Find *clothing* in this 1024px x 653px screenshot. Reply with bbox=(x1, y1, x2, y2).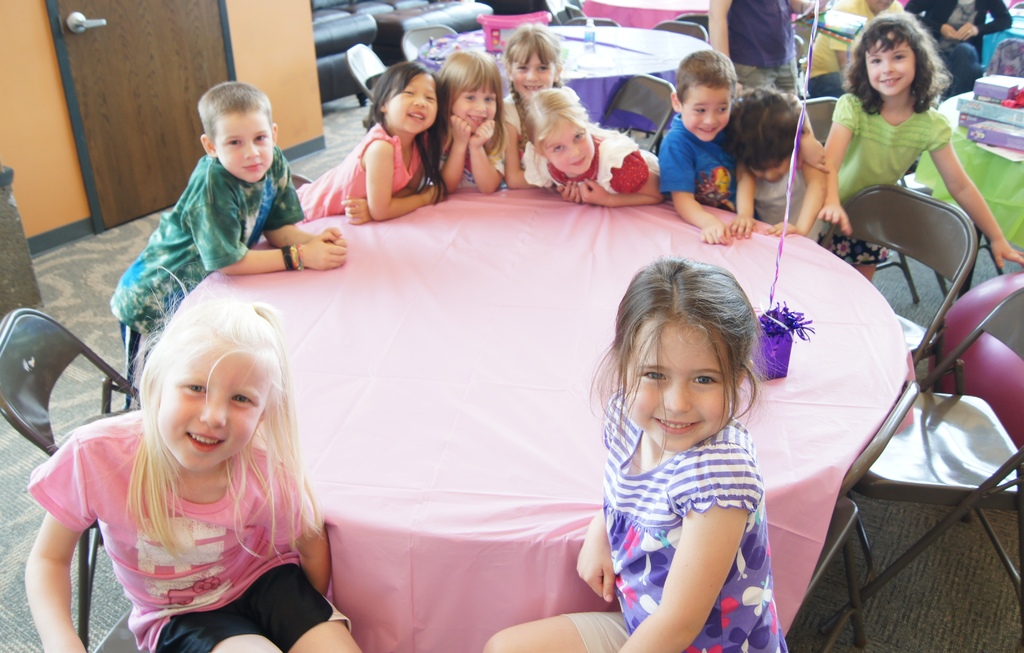
bbox=(731, 0, 801, 90).
